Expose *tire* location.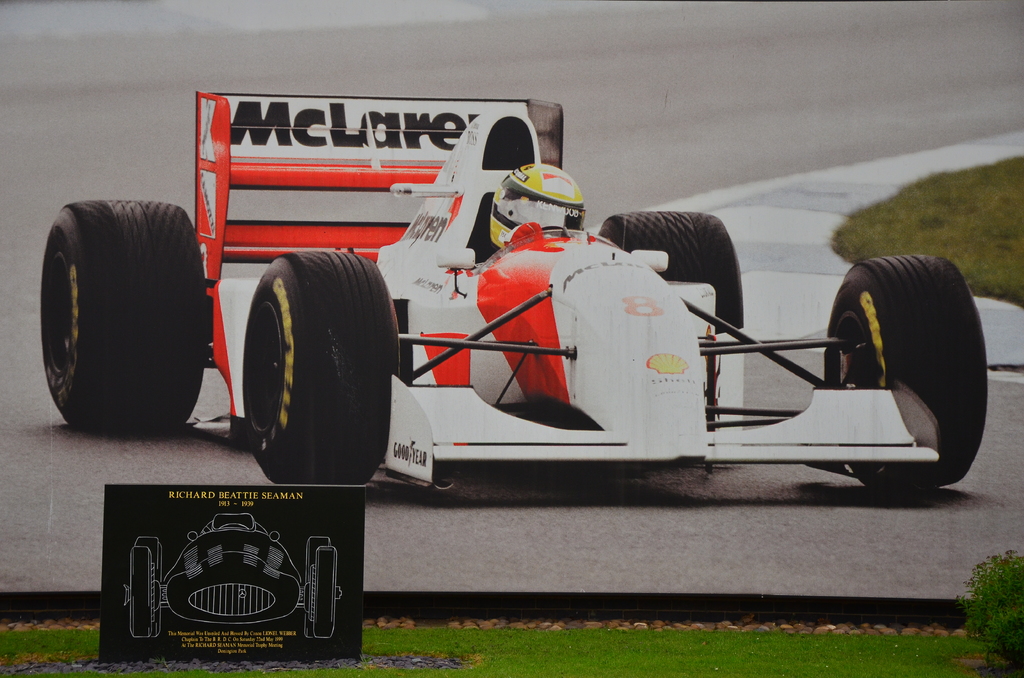
Exposed at rect(595, 213, 745, 339).
